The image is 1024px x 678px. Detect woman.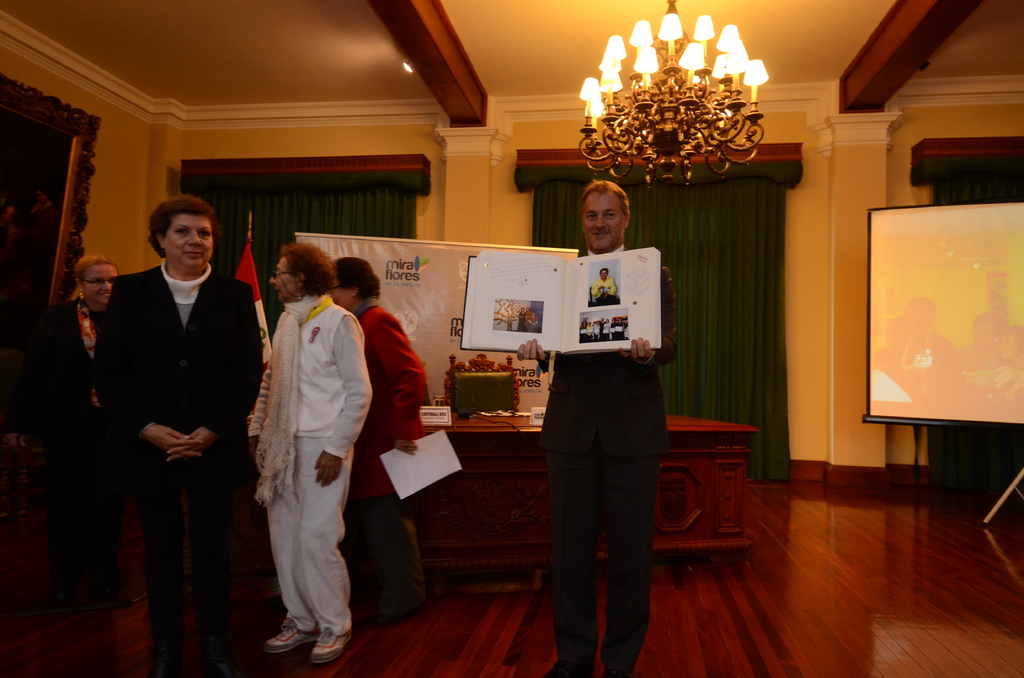
Detection: 593/317/600/339.
